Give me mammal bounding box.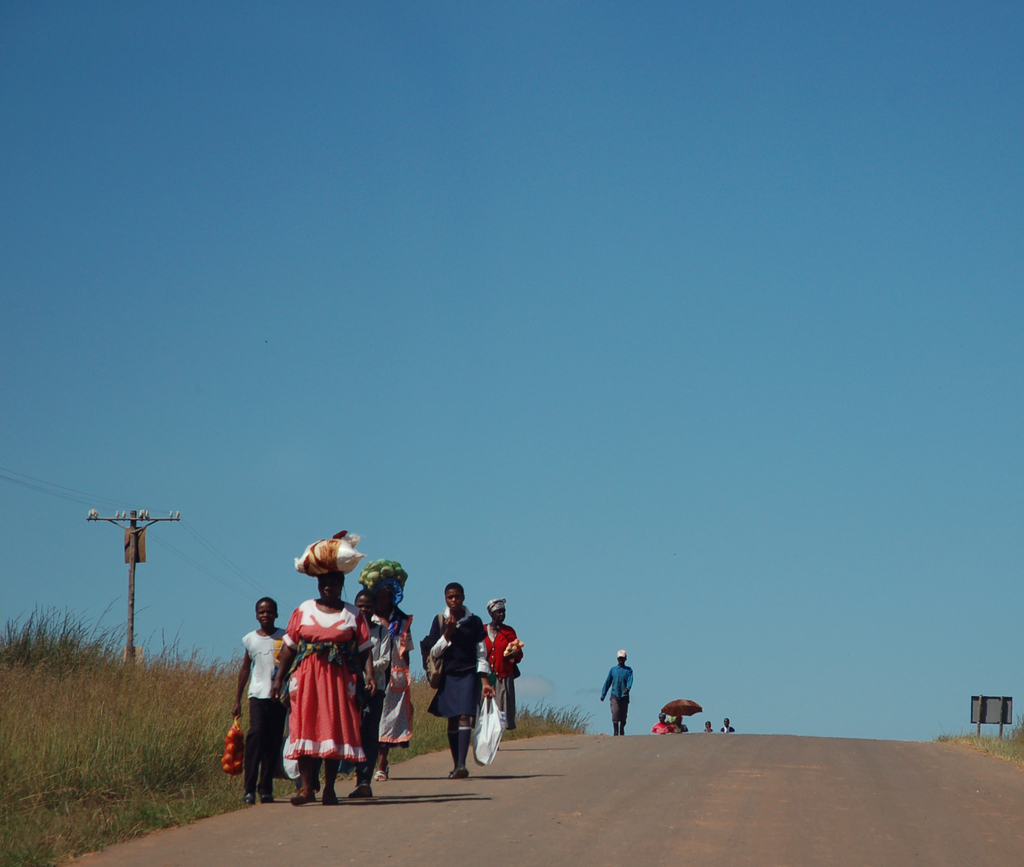
<box>672,716,687,736</box>.
